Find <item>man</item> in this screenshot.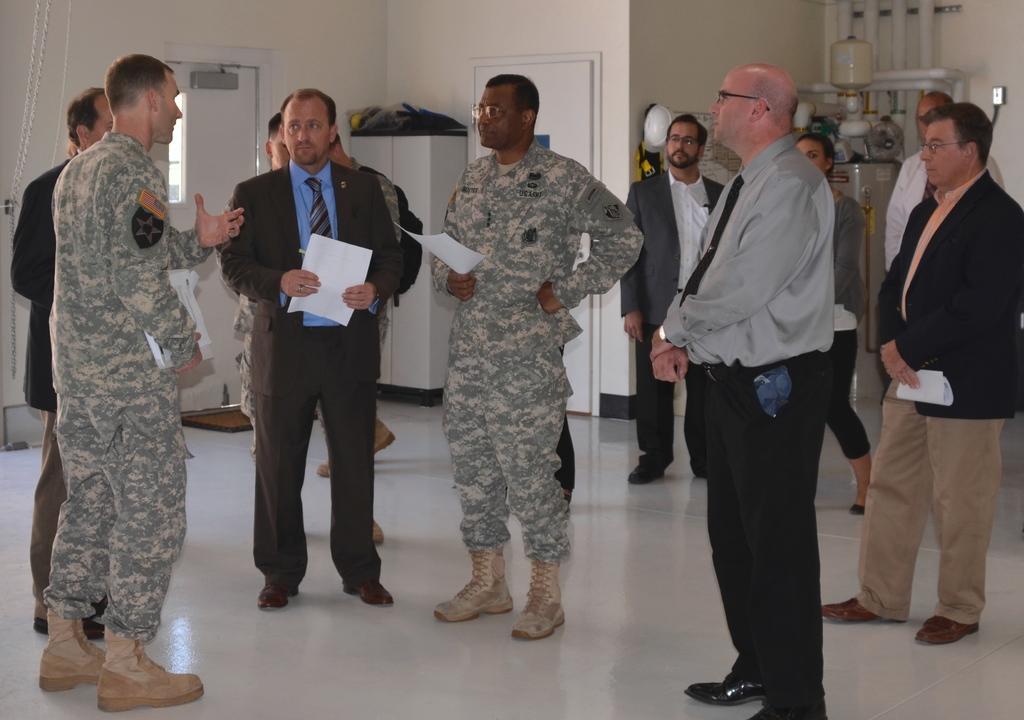
The bounding box for <item>man</item> is Rect(42, 51, 241, 708).
